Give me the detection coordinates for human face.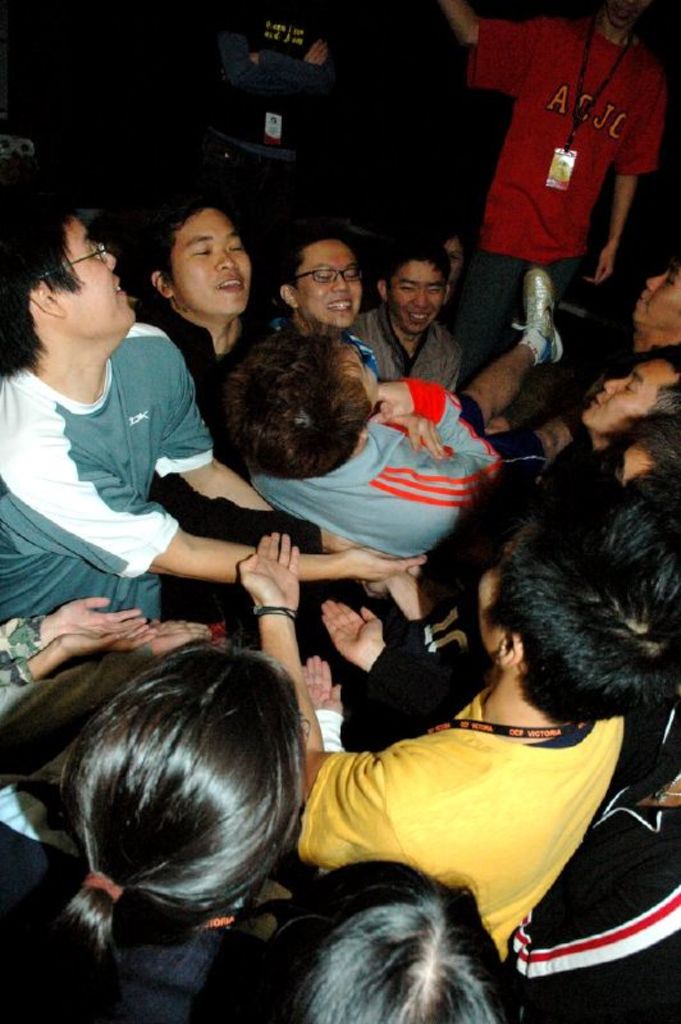
Rect(392, 268, 445, 330).
